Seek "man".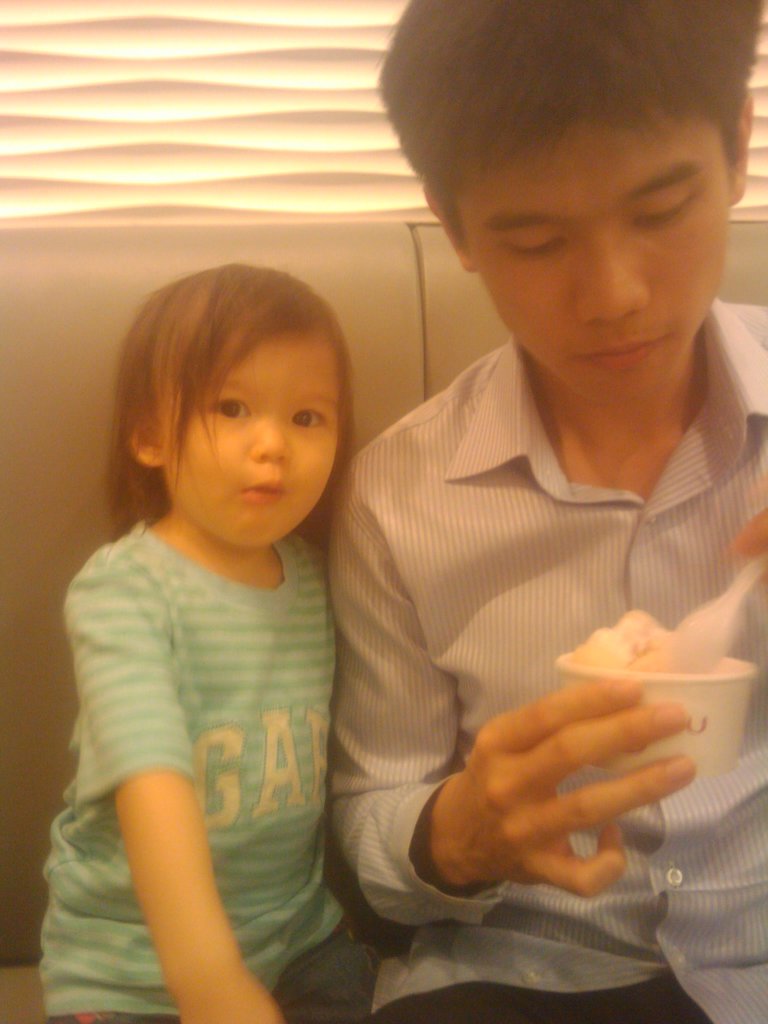
{"left": 324, "top": 0, "right": 767, "bottom": 1023}.
